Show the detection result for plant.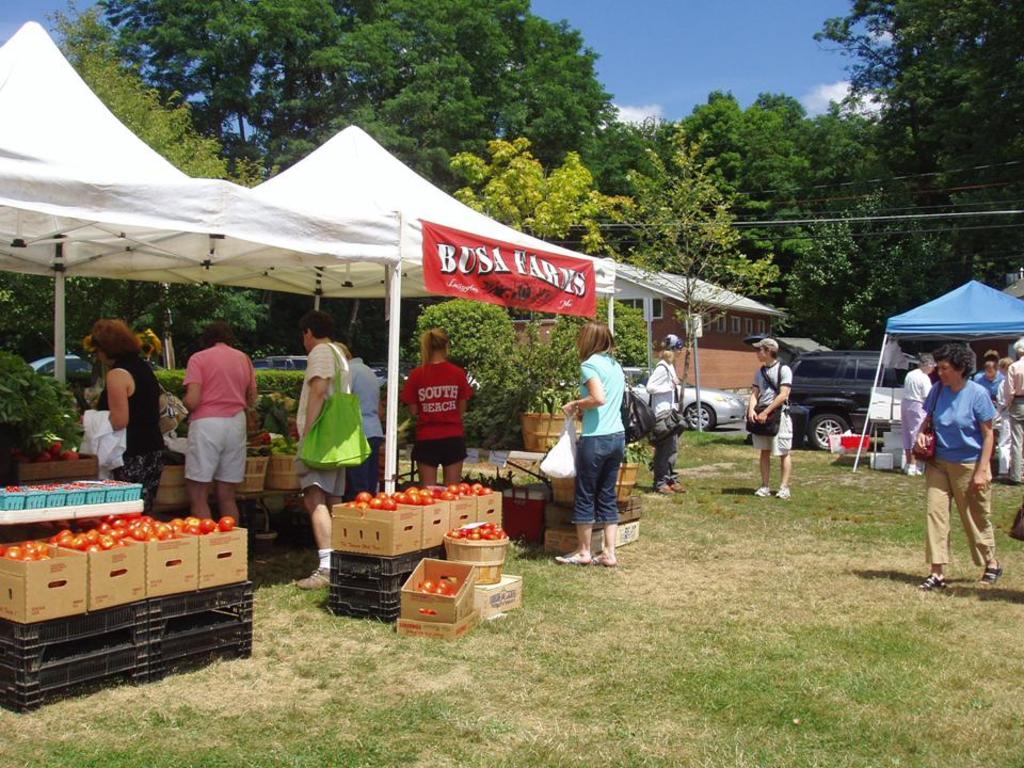
x1=150, y1=367, x2=193, y2=405.
